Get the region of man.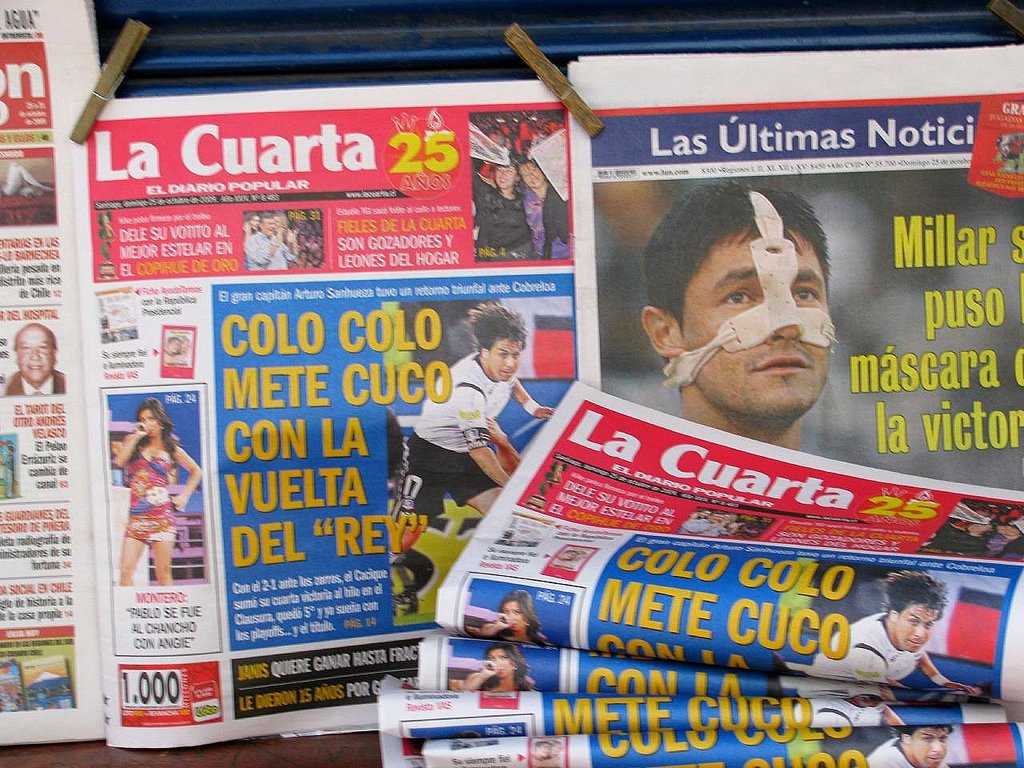
crop(779, 548, 998, 746).
